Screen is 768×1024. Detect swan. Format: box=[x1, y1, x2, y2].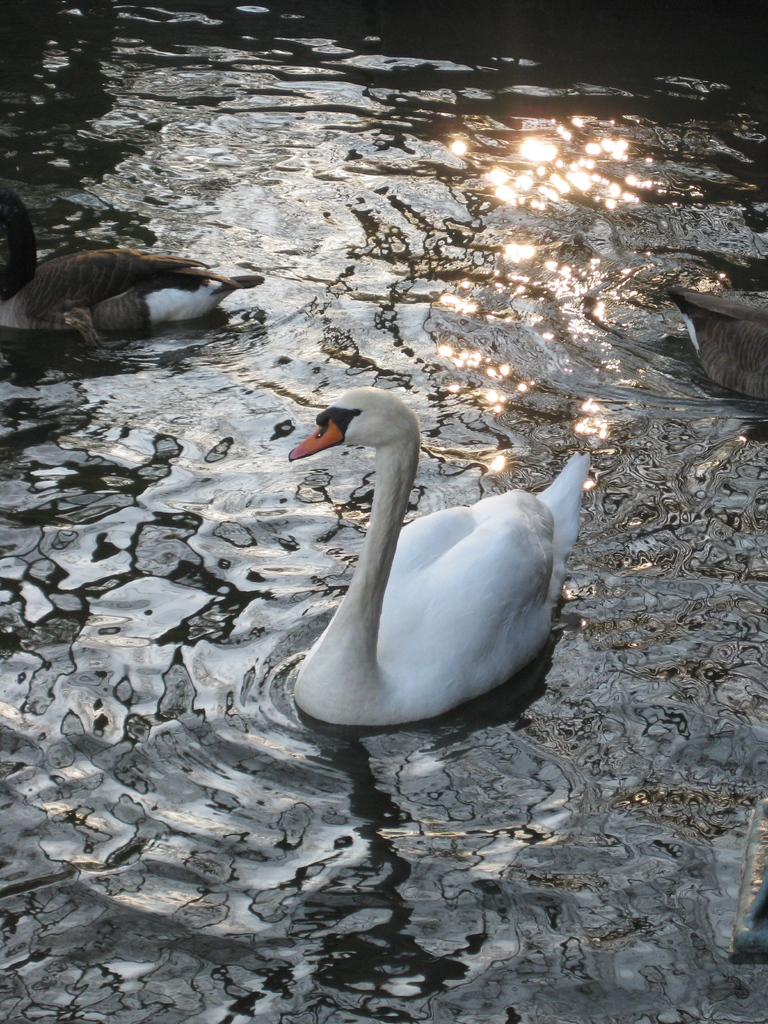
box=[282, 386, 598, 732].
